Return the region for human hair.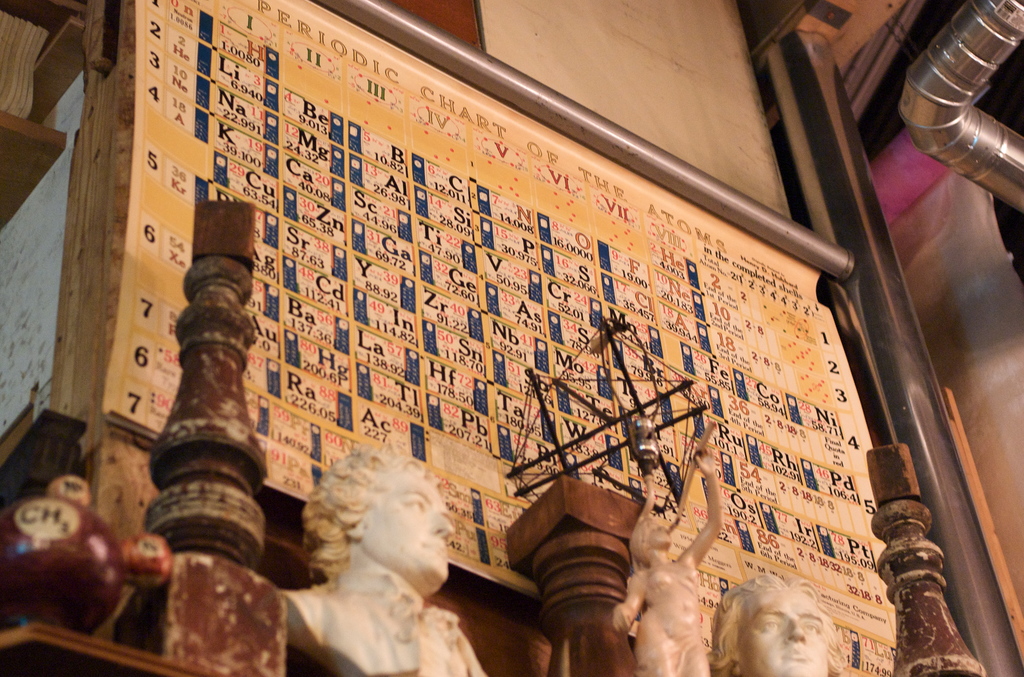
[left=716, top=573, right=851, bottom=676].
